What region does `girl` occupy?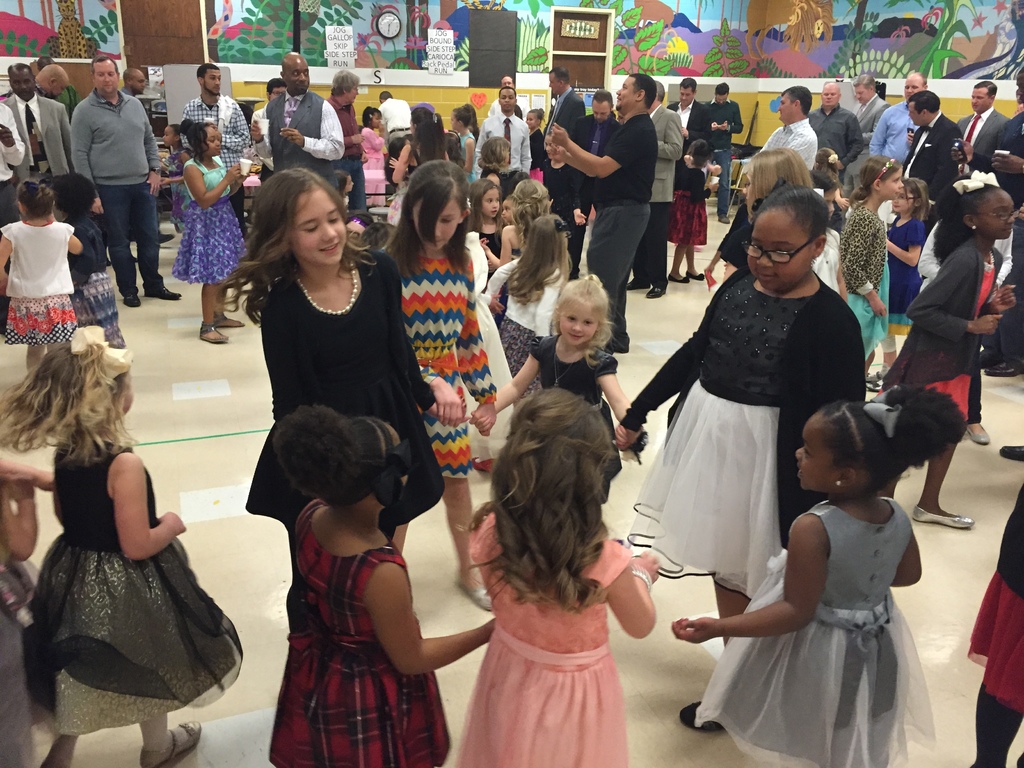
pyautogui.locateOnScreen(472, 268, 650, 483).
